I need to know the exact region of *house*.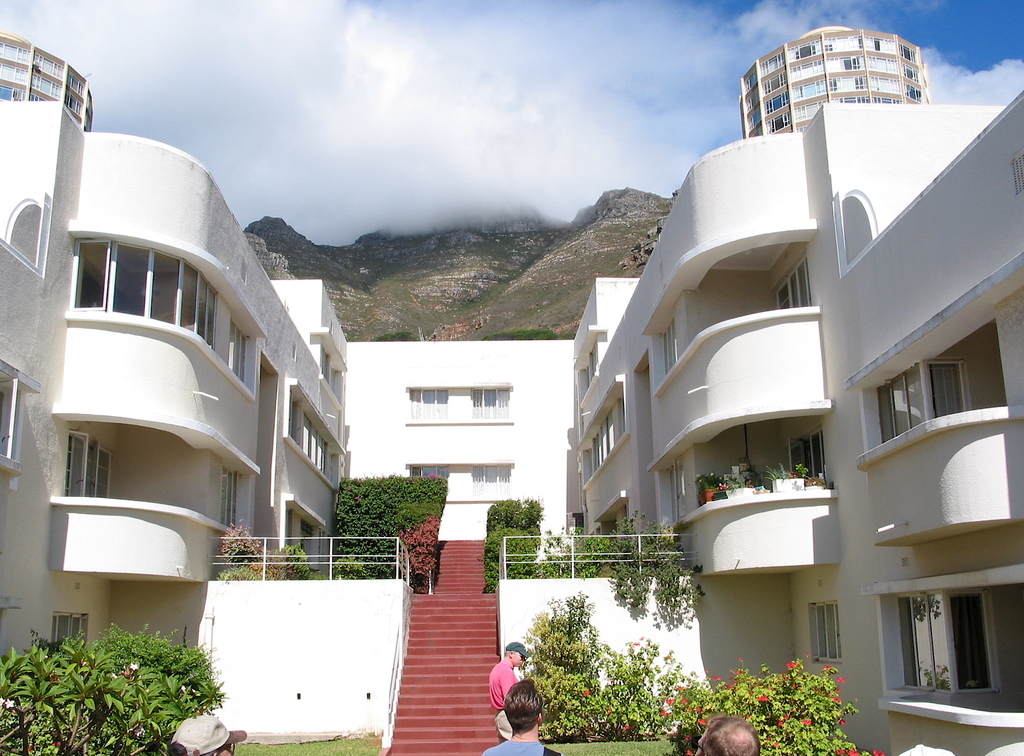
Region: <bbox>354, 327, 585, 562</bbox>.
